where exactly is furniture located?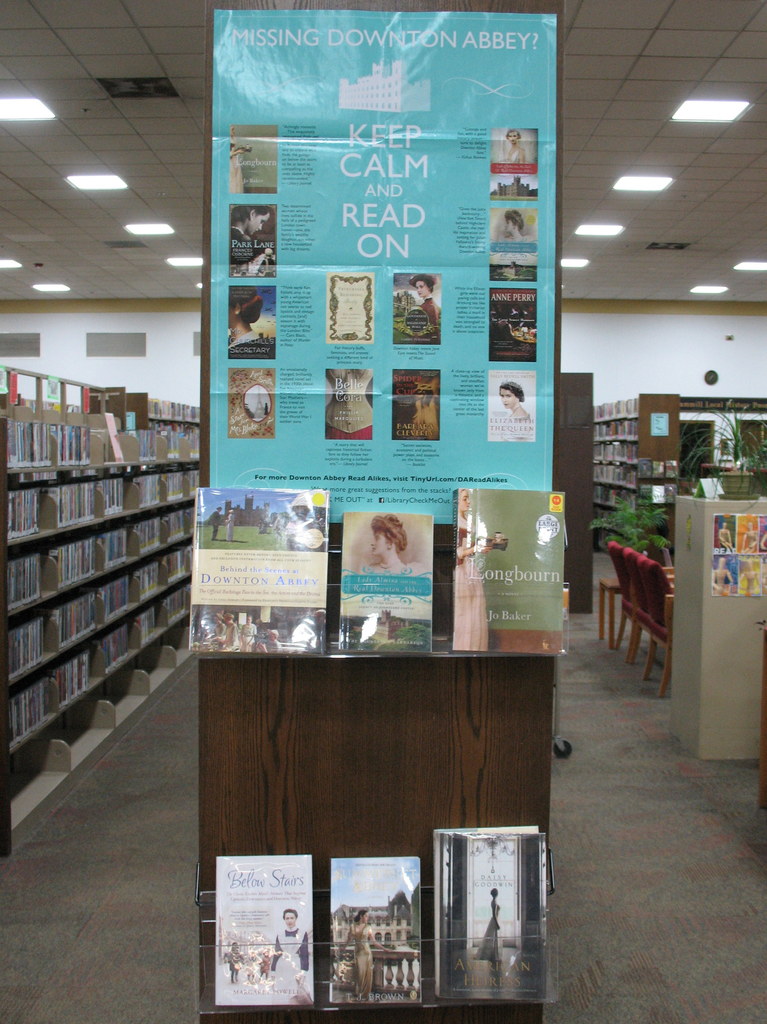
Its bounding box is select_region(0, 386, 201, 852).
